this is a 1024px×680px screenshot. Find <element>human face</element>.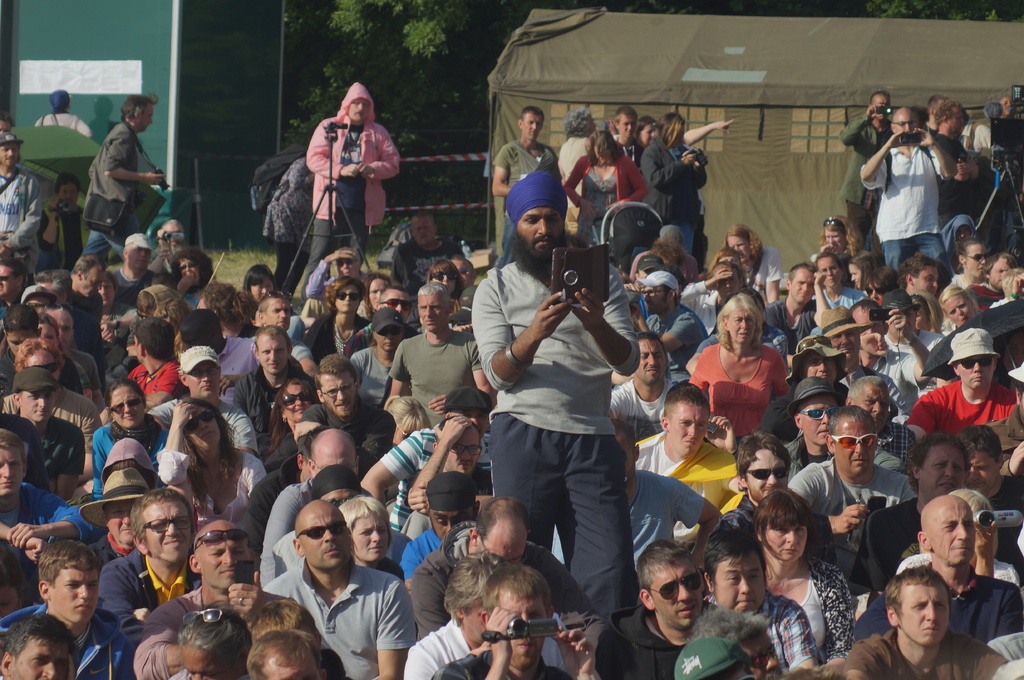
Bounding box: 47 562 98 621.
